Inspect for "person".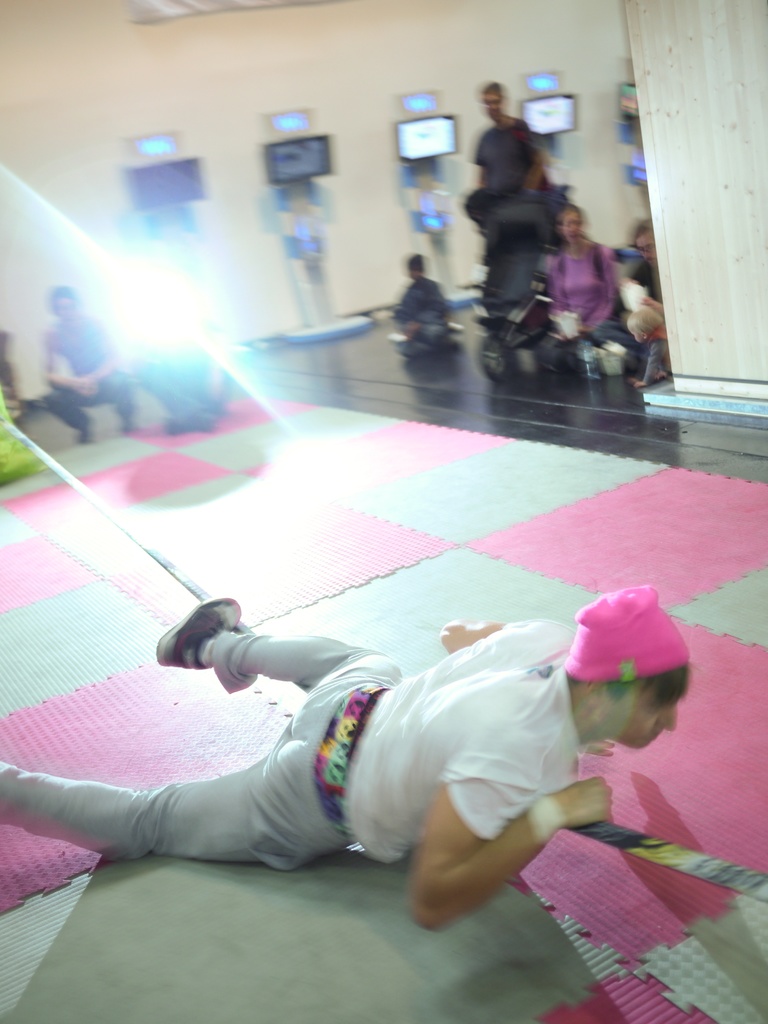
Inspection: left=387, top=242, right=467, bottom=350.
